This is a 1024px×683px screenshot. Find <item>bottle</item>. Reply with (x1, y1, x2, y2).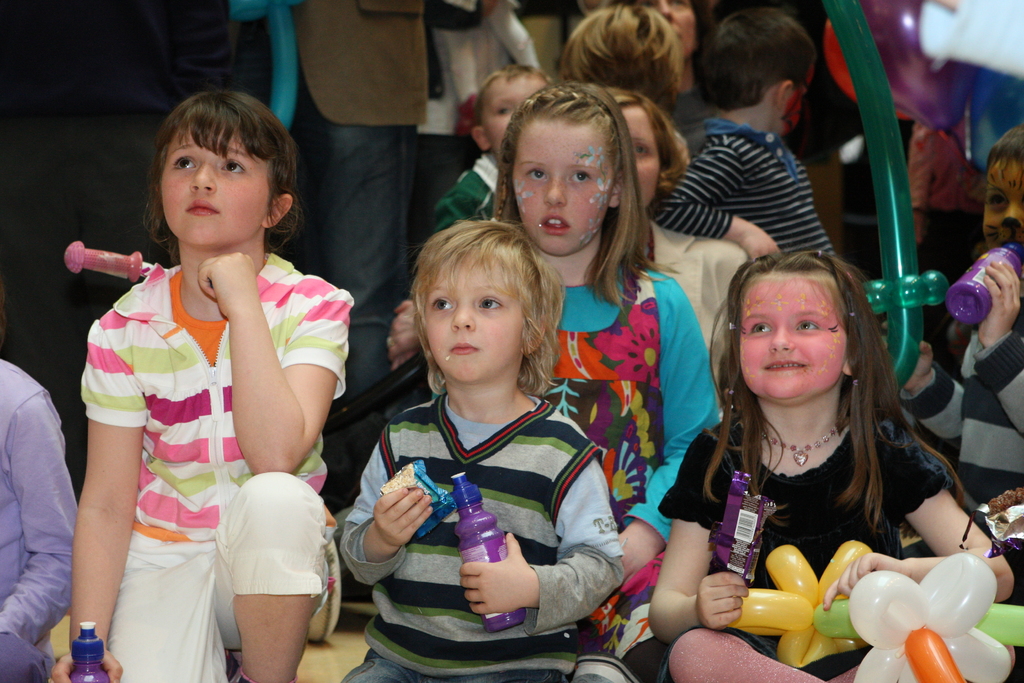
(947, 243, 1023, 327).
